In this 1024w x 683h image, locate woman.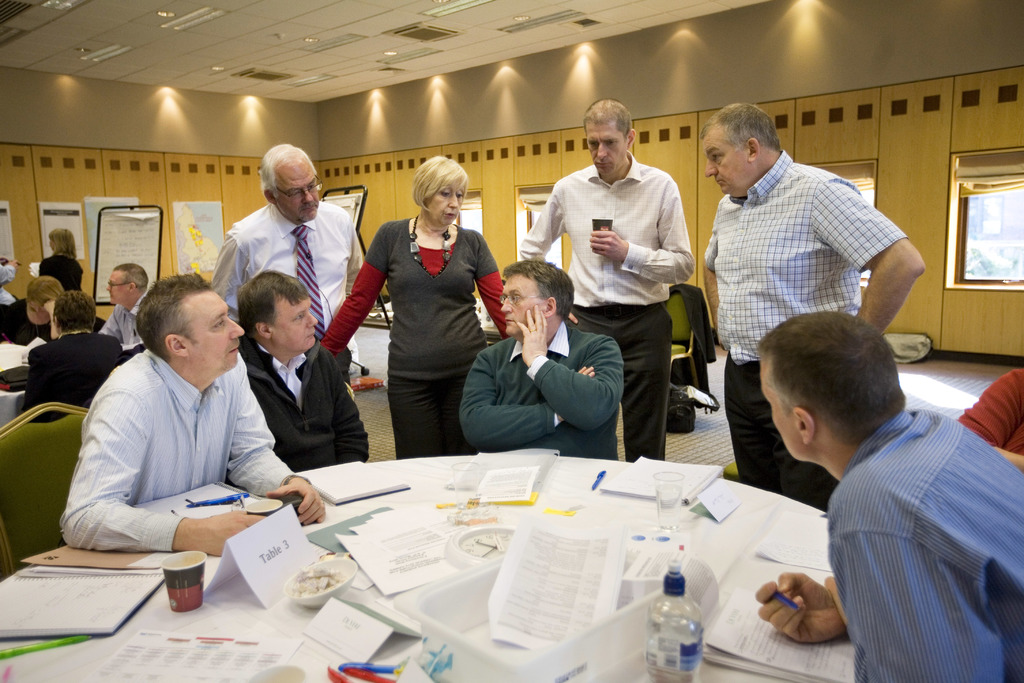
Bounding box: l=39, t=226, r=84, b=295.
